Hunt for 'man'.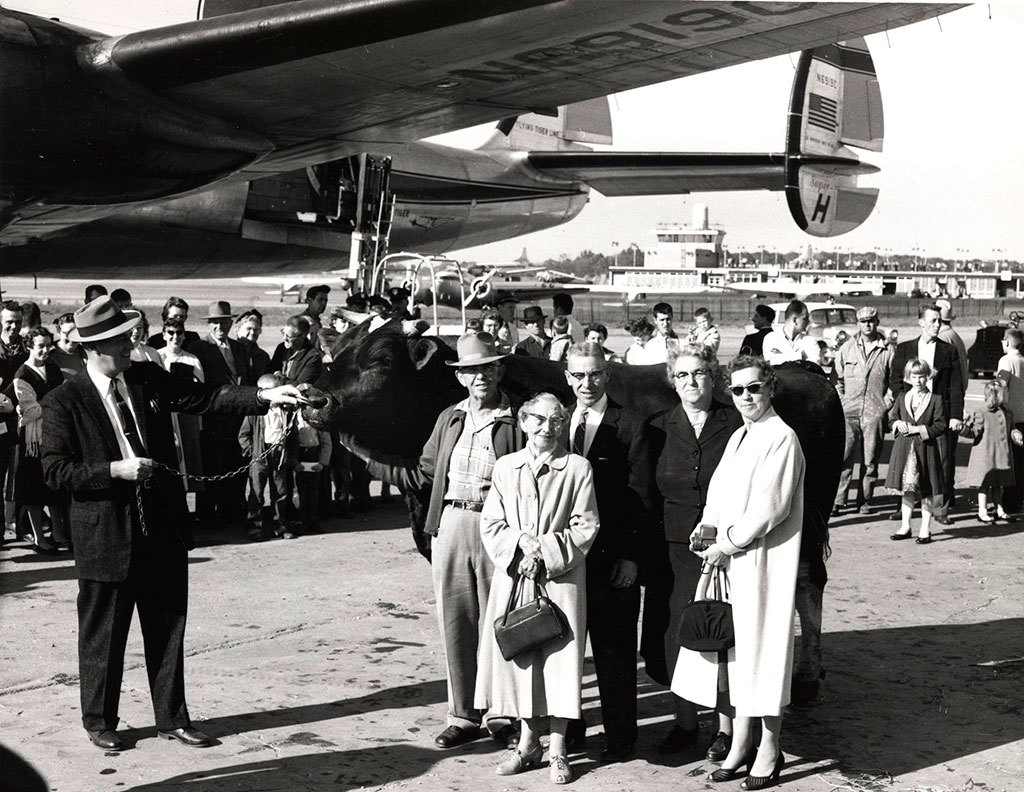
Hunted down at <bbox>767, 297, 826, 365</bbox>.
